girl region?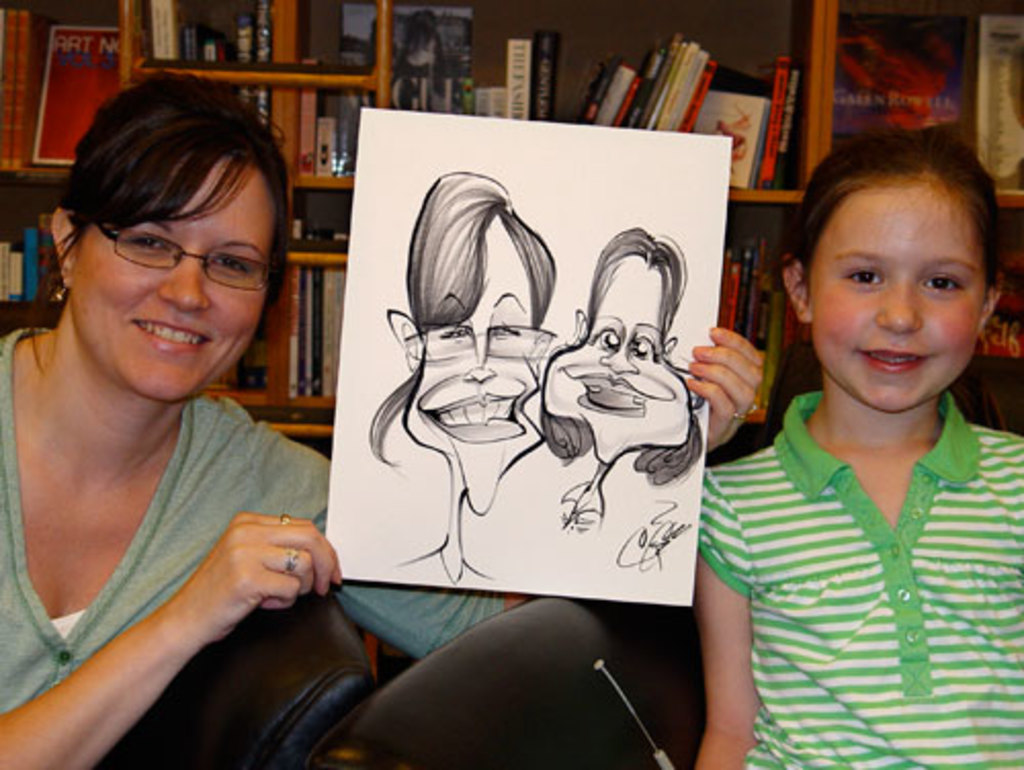
locate(694, 123, 1022, 768)
